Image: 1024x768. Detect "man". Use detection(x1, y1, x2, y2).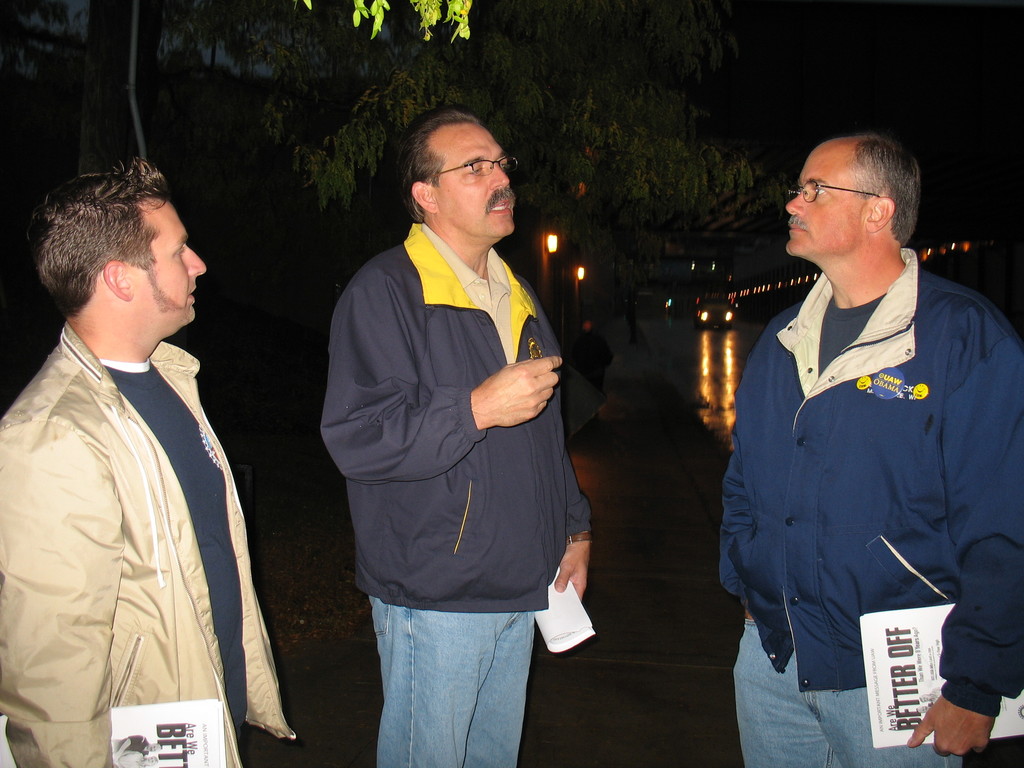
detection(0, 156, 297, 767).
